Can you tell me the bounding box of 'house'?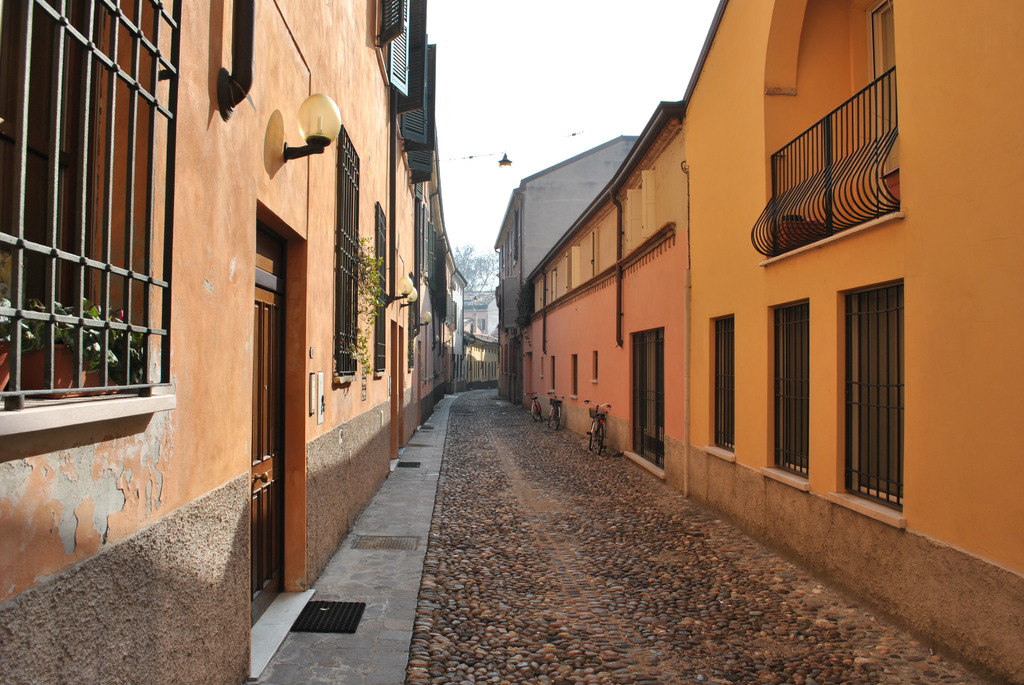
484,0,1023,682.
